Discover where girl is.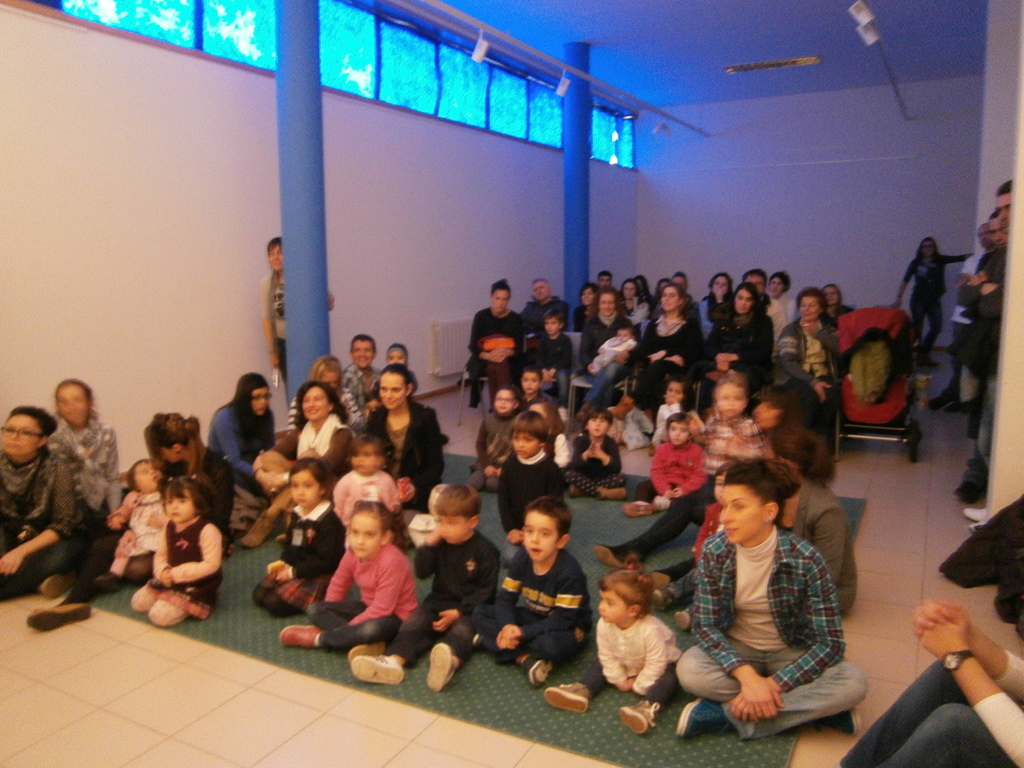
Discovered at 111/458/168/575.
